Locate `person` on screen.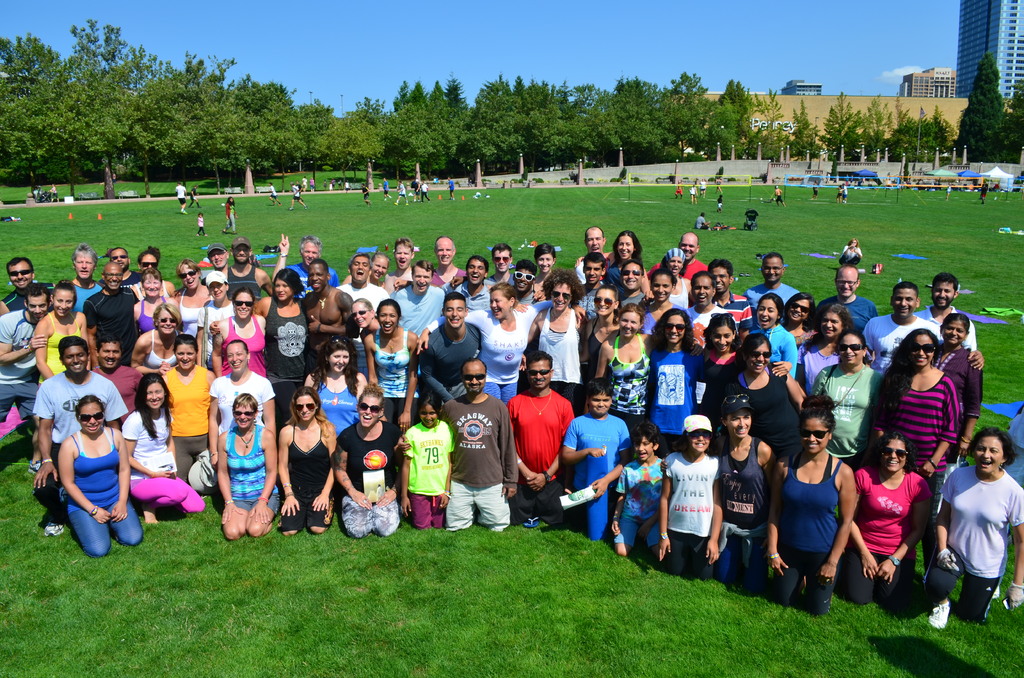
On screen at bbox=[245, 261, 310, 421].
